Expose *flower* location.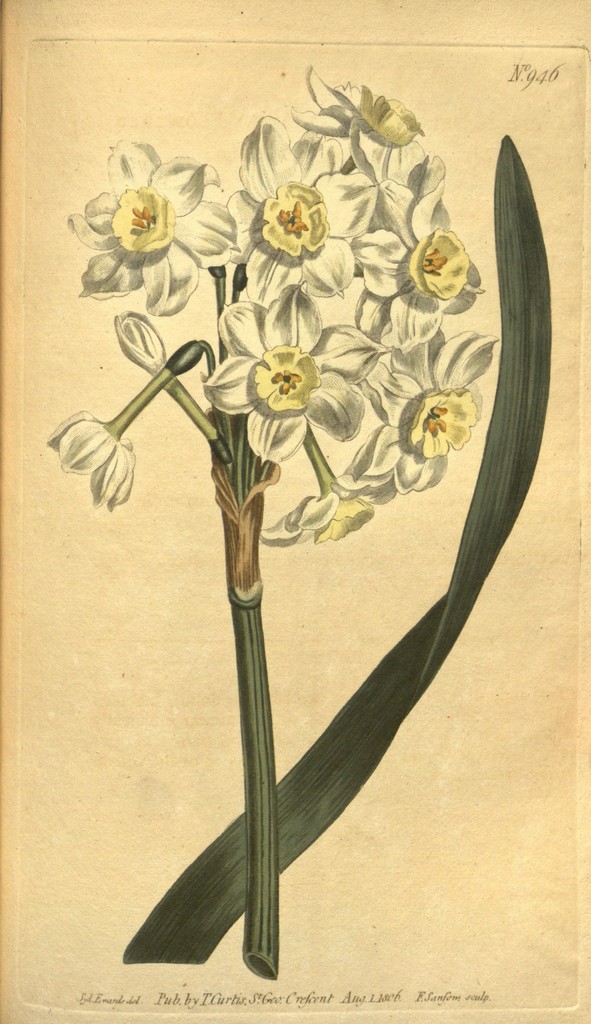
Exposed at [x1=61, y1=138, x2=247, y2=319].
